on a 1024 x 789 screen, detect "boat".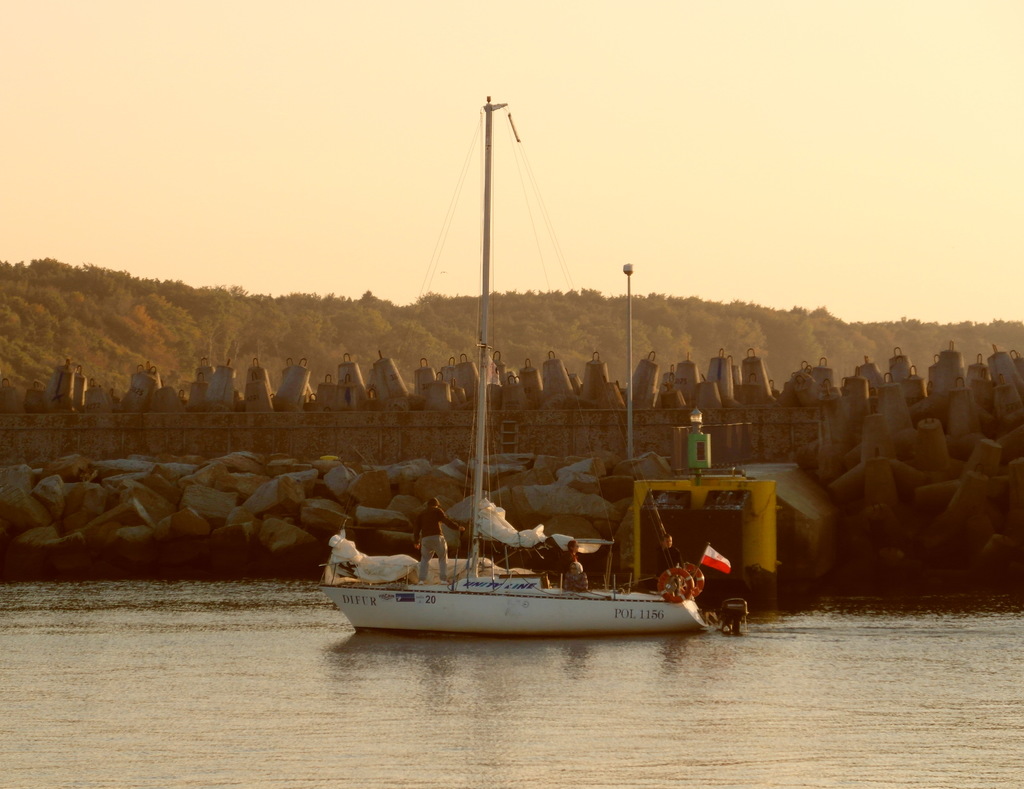
bbox=(339, 148, 684, 628).
